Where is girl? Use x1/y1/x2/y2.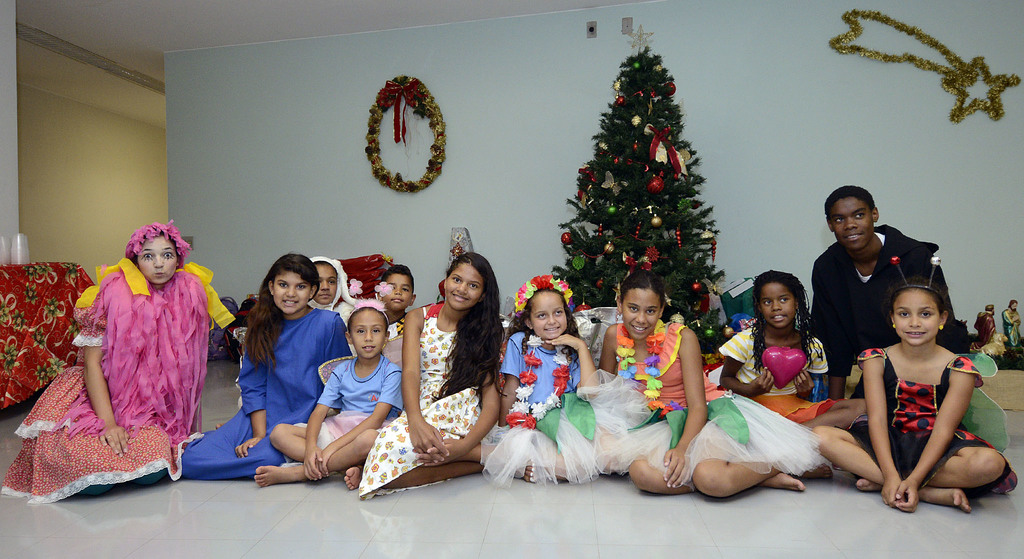
477/279/658/485.
